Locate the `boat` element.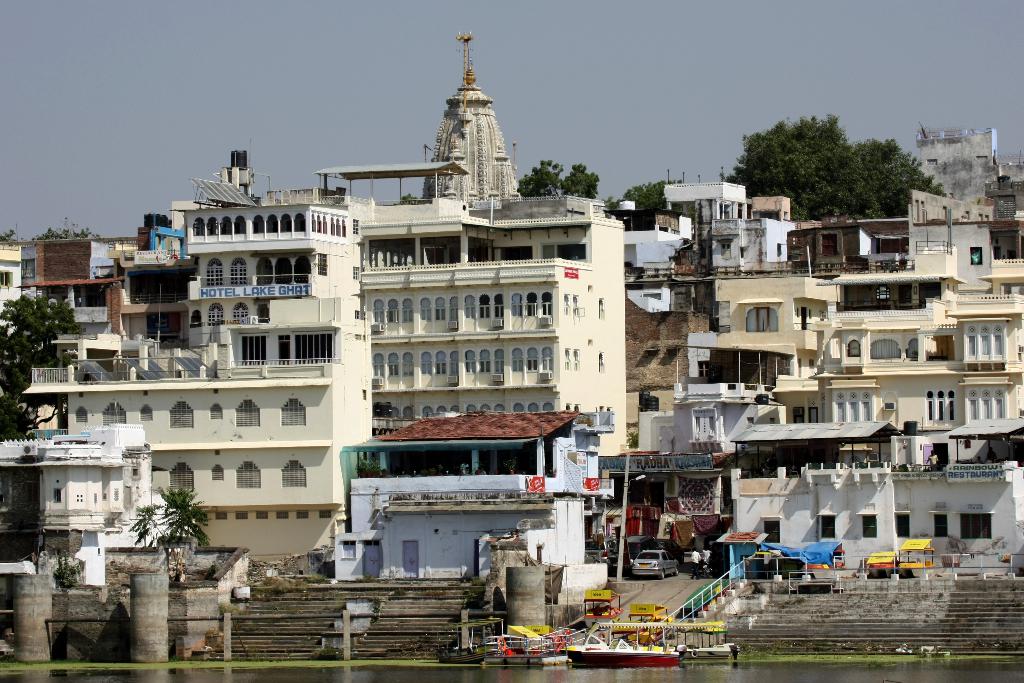
Element bbox: locate(556, 623, 678, 662).
